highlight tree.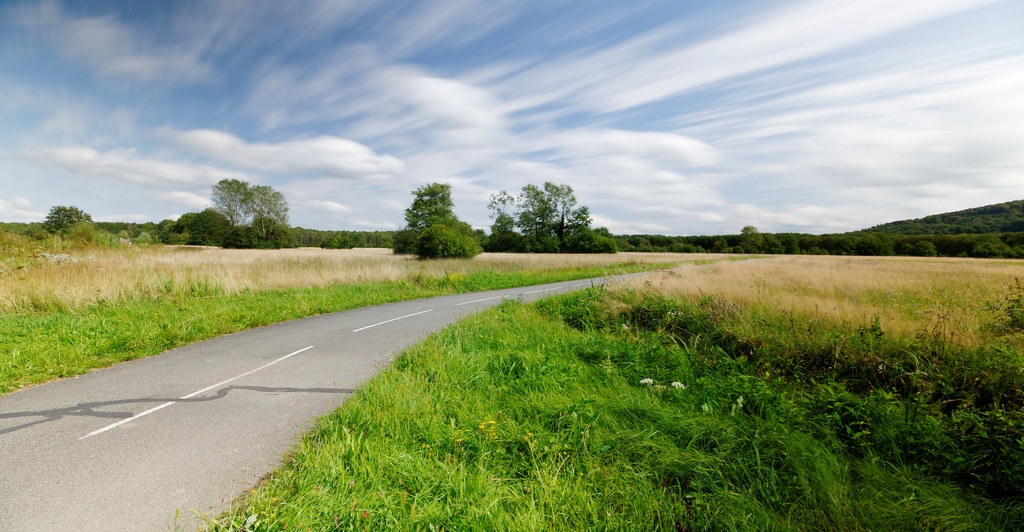
Highlighted region: select_region(170, 202, 203, 235).
